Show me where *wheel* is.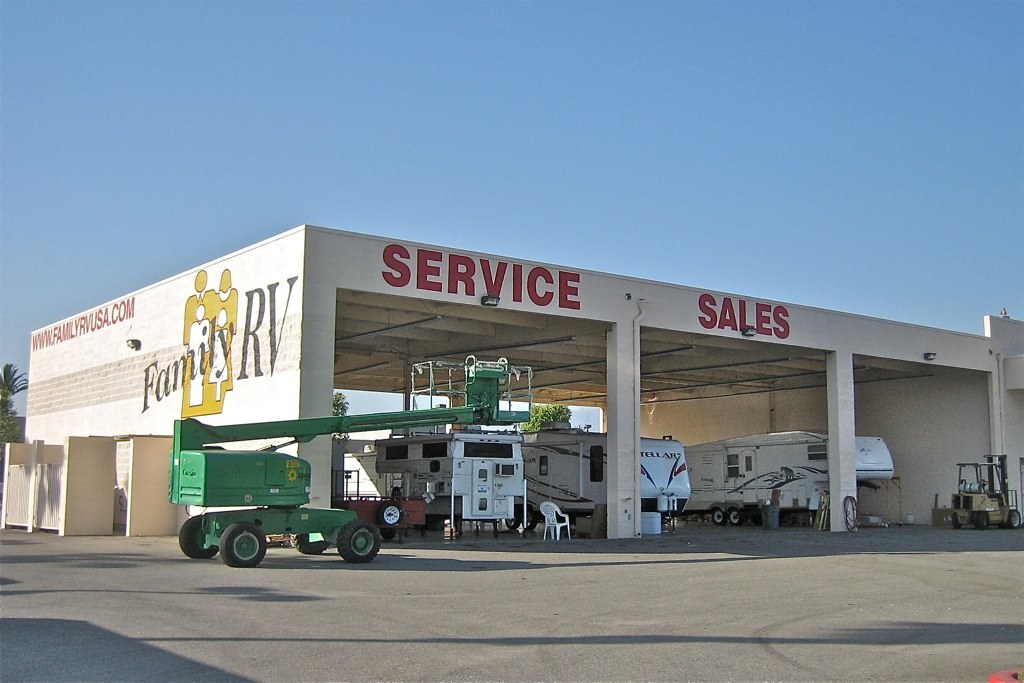
*wheel* is at {"x1": 1007, "y1": 507, "x2": 1020, "y2": 529}.
